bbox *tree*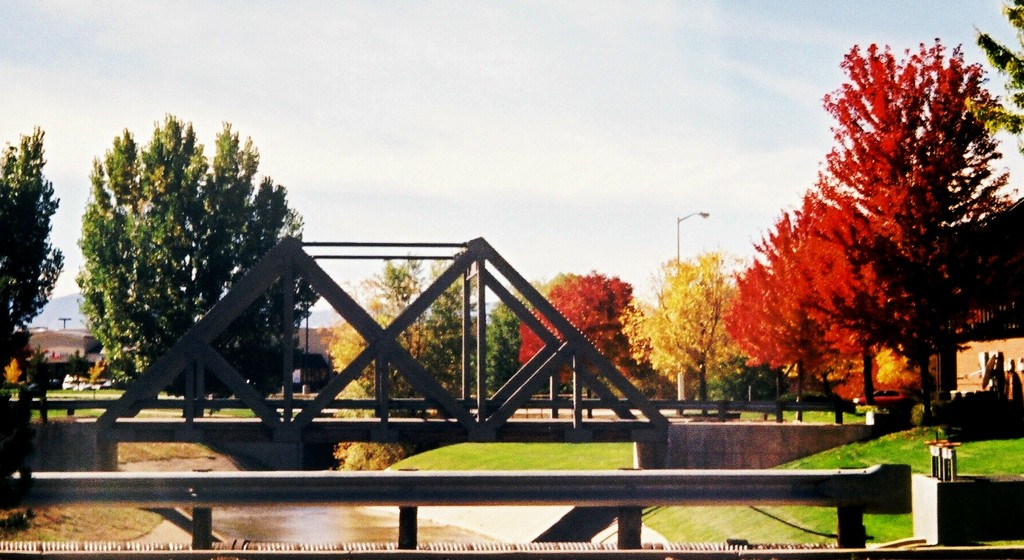
Rect(316, 244, 485, 422)
